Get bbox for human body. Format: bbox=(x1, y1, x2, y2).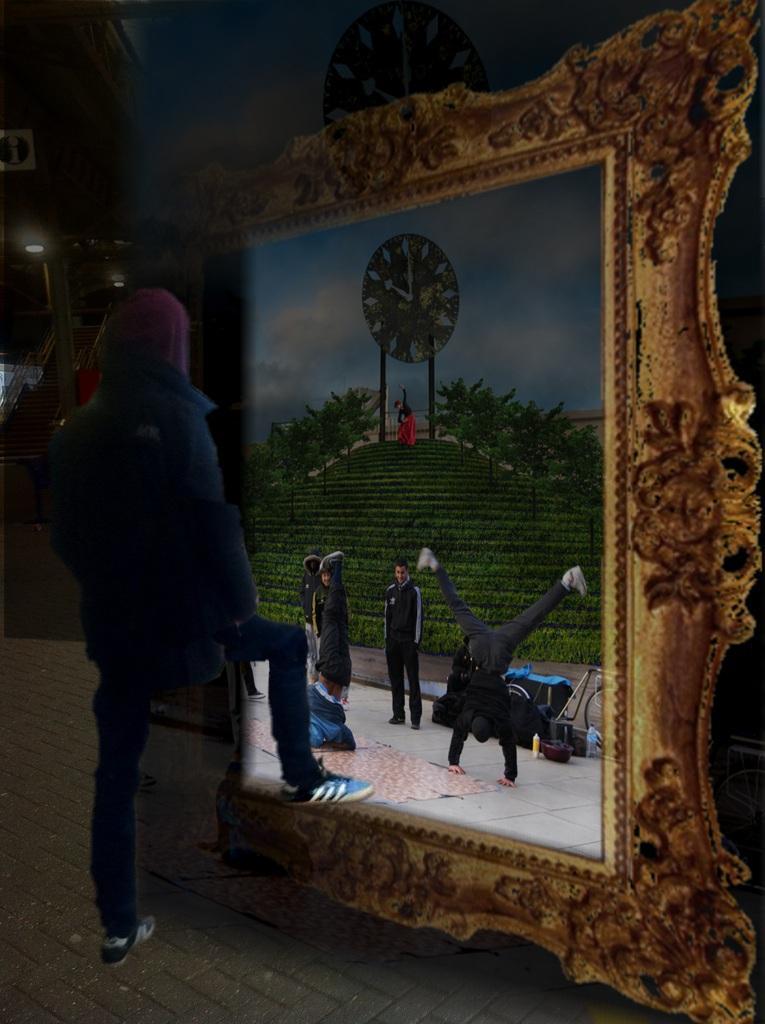
bbox=(313, 538, 352, 724).
